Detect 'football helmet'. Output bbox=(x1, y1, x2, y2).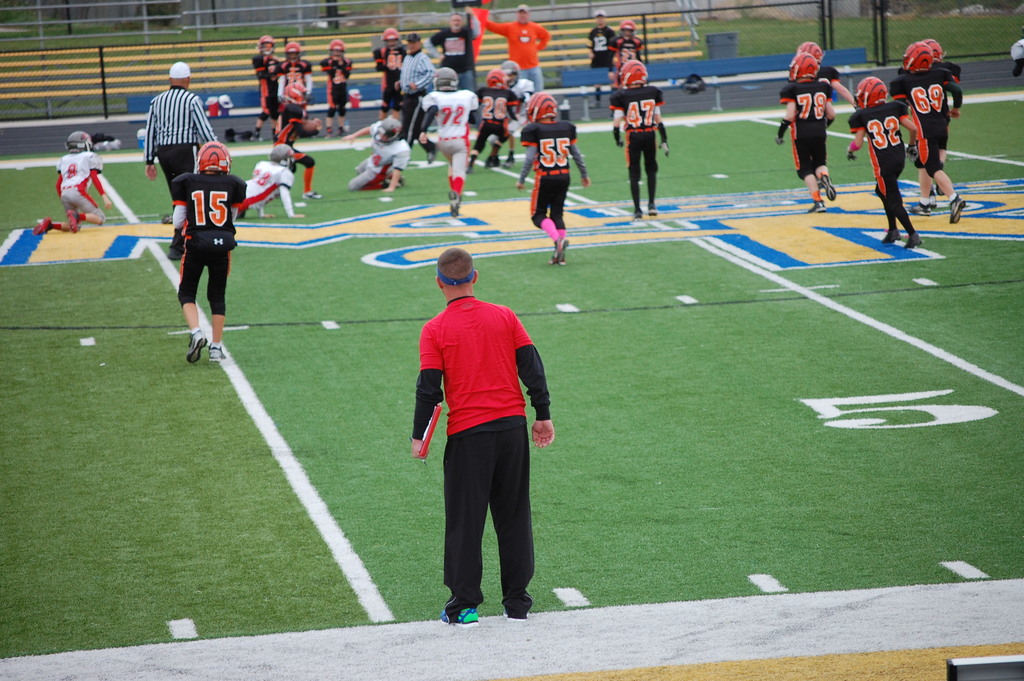
bbox=(257, 37, 275, 58).
